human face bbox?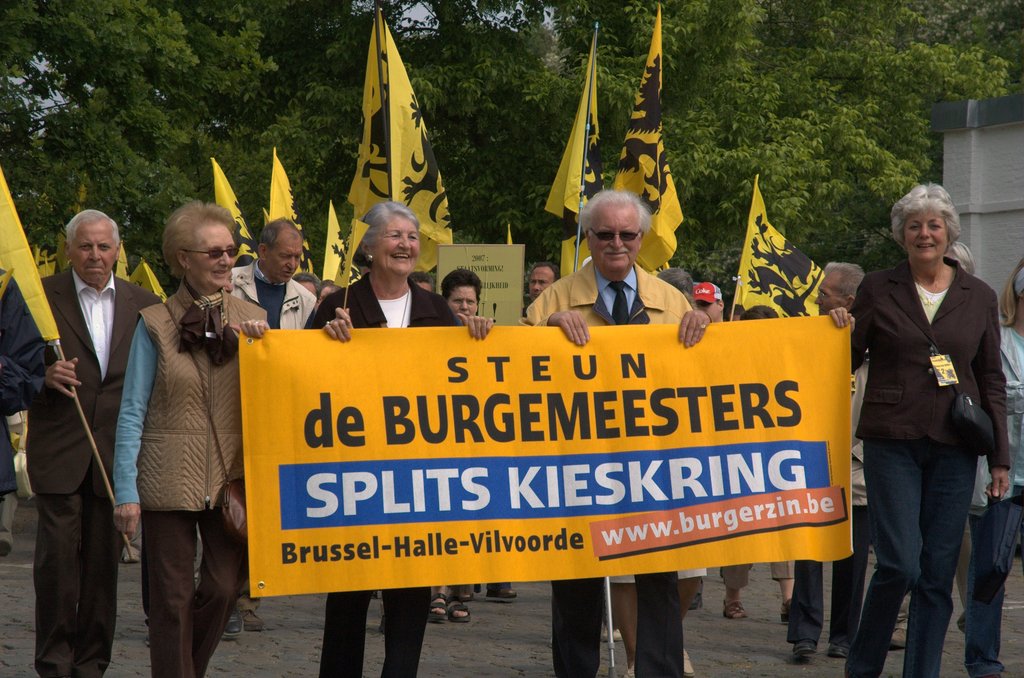
bbox=(908, 205, 953, 264)
